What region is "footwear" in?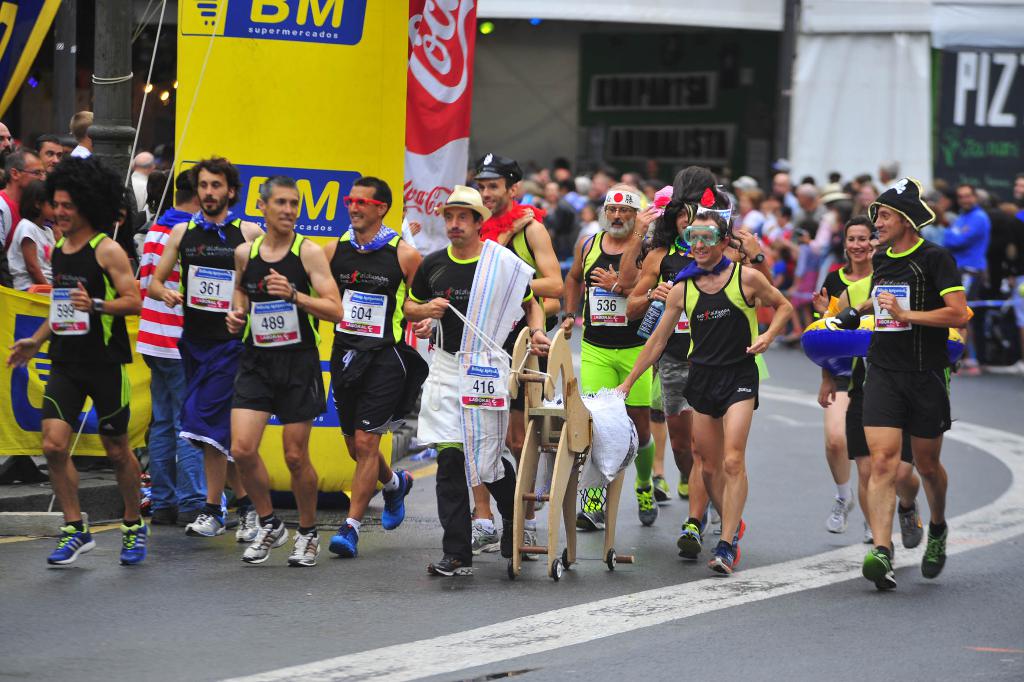
[x1=46, y1=510, x2=93, y2=567].
